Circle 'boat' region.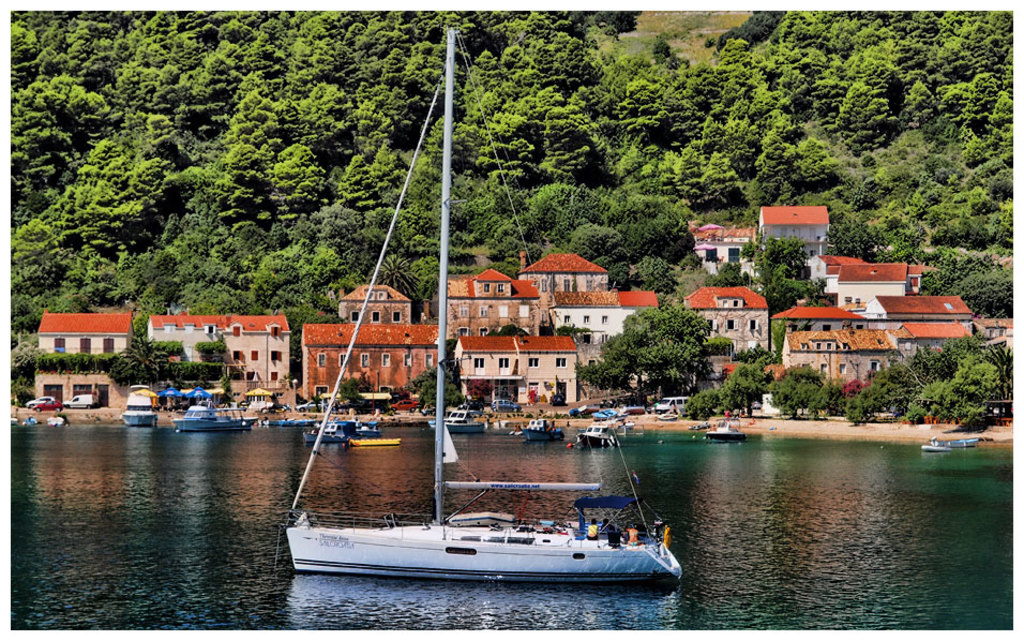
Region: [117, 386, 160, 429].
